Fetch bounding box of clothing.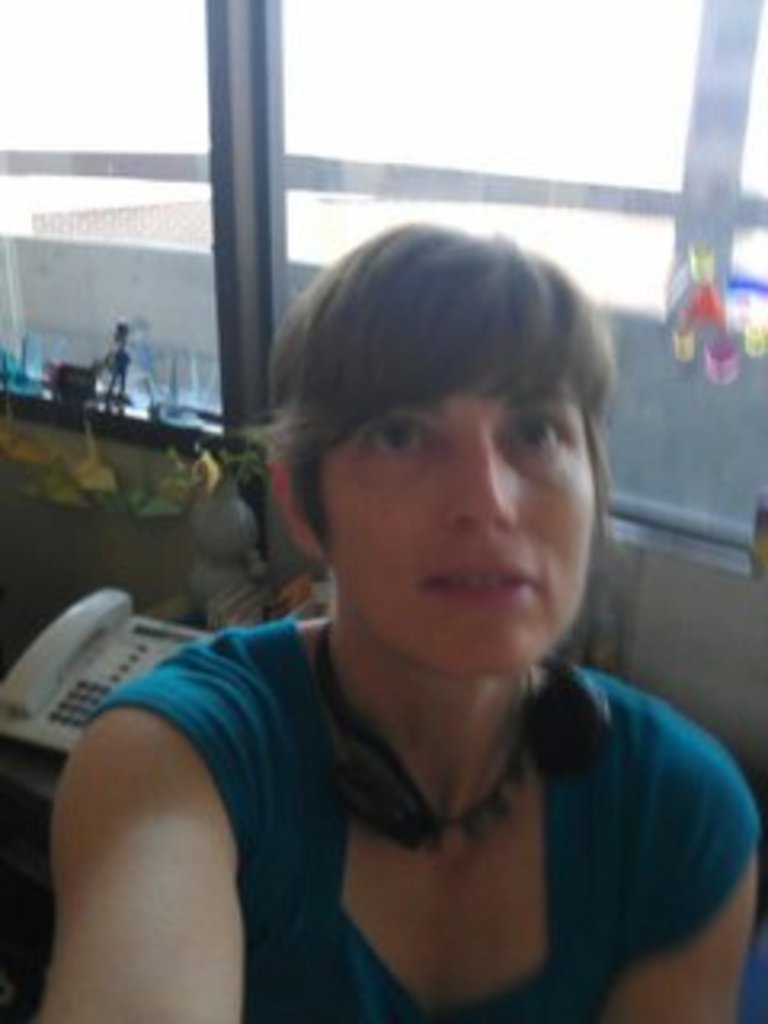
Bbox: rect(96, 621, 765, 1021).
